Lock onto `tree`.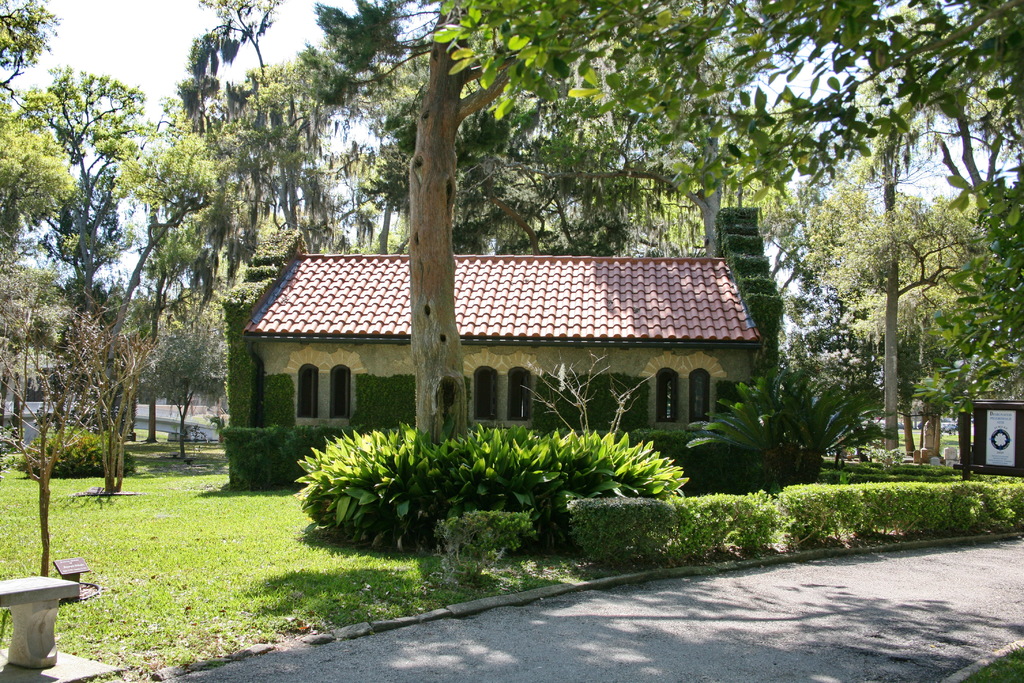
Locked: bbox=[799, 1, 1021, 457].
